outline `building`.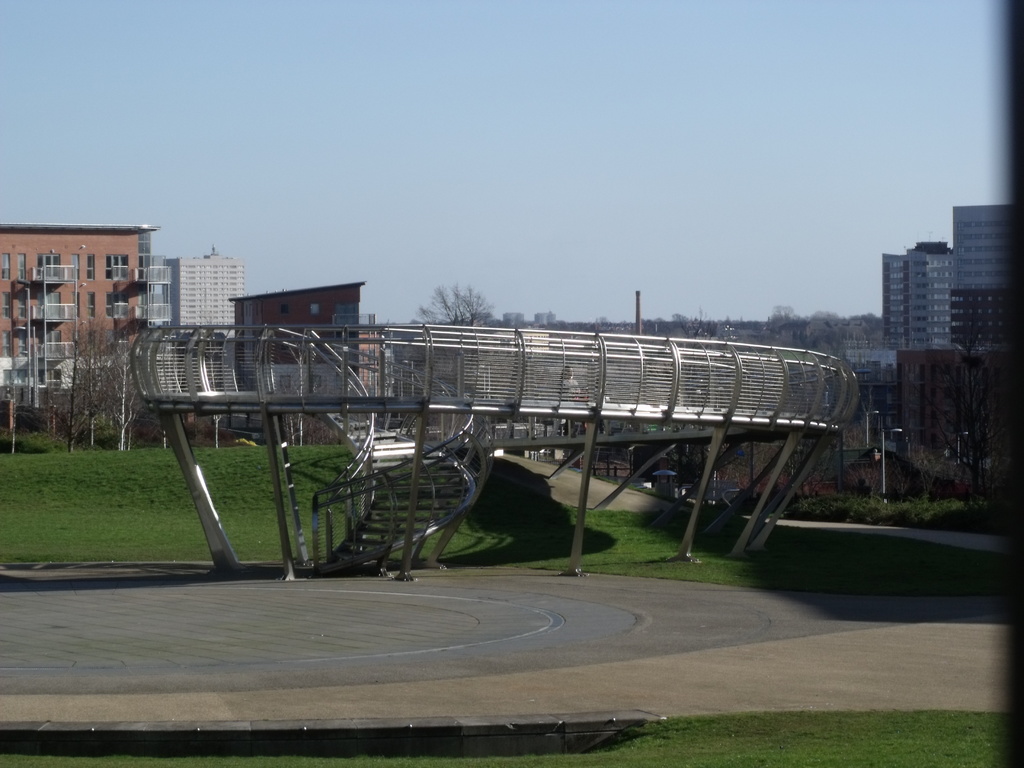
Outline: bbox=(884, 243, 950, 346).
